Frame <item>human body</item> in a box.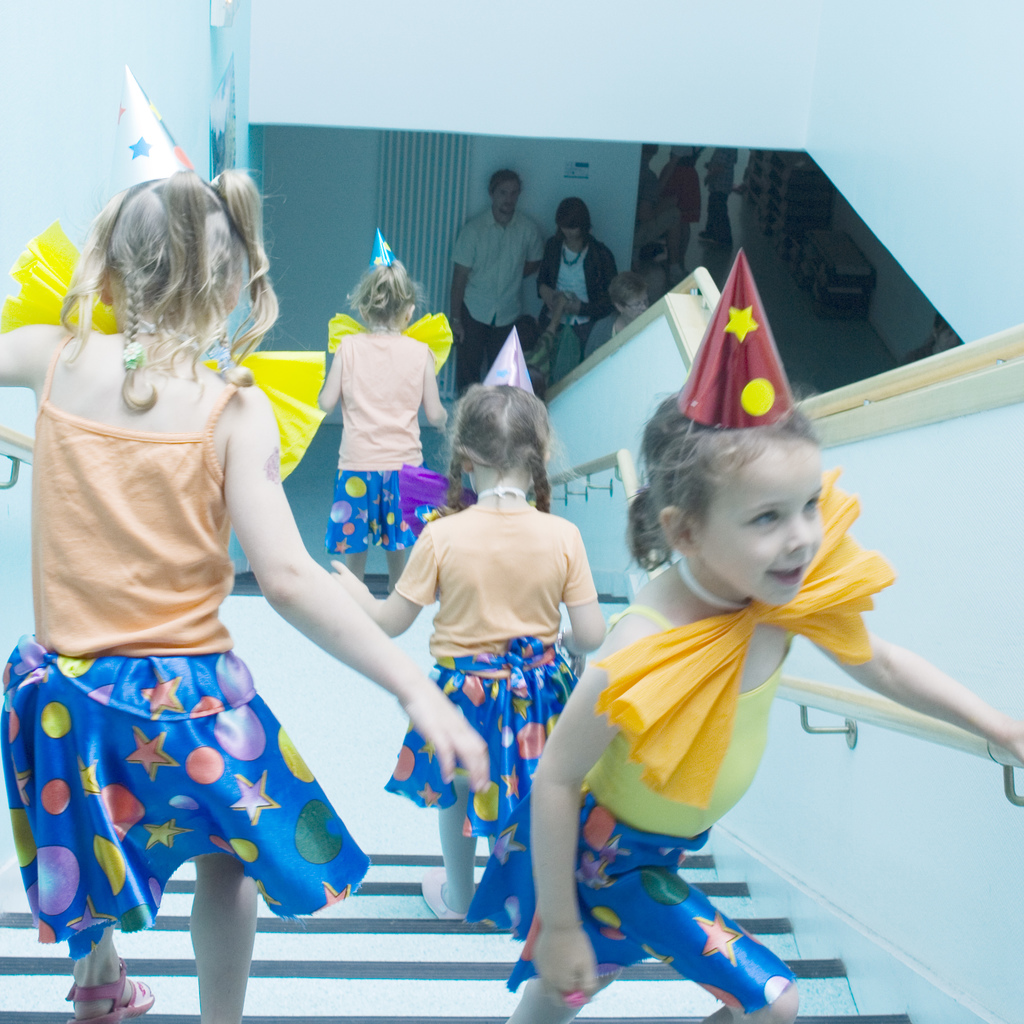
box=[660, 145, 705, 269].
